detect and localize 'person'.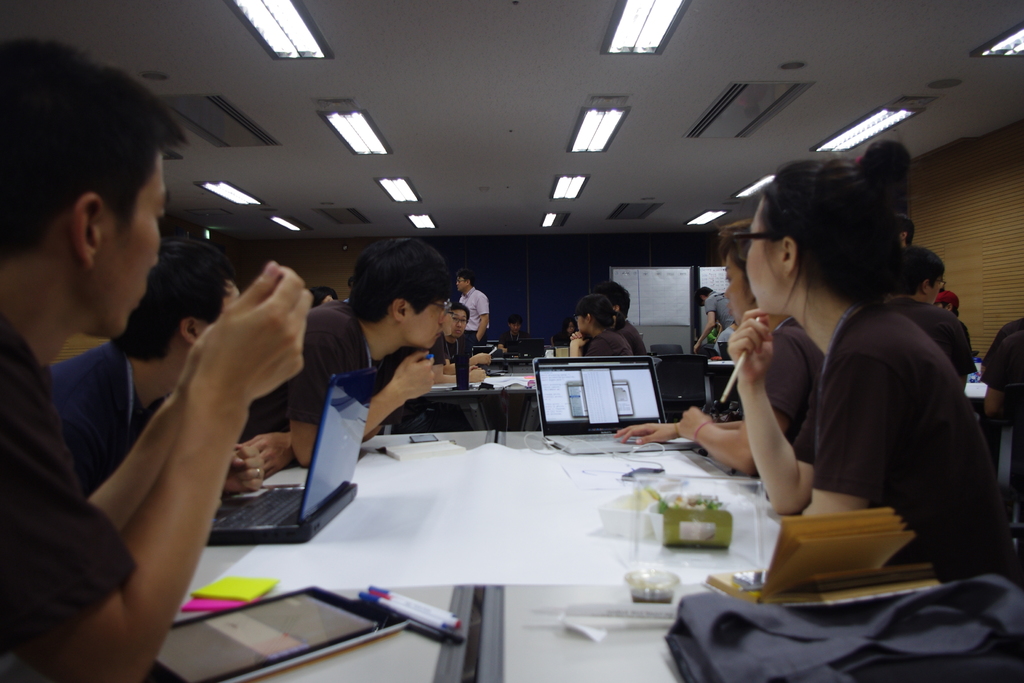
Localized at {"x1": 614, "y1": 224, "x2": 829, "y2": 465}.
